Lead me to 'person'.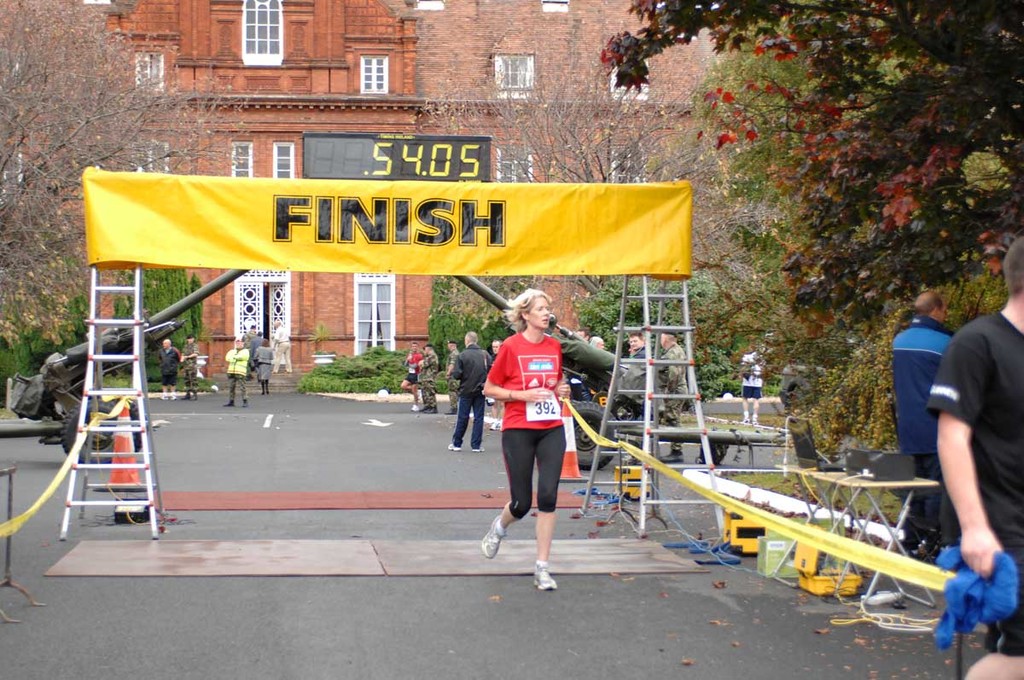
Lead to {"x1": 662, "y1": 328, "x2": 689, "y2": 460}.
